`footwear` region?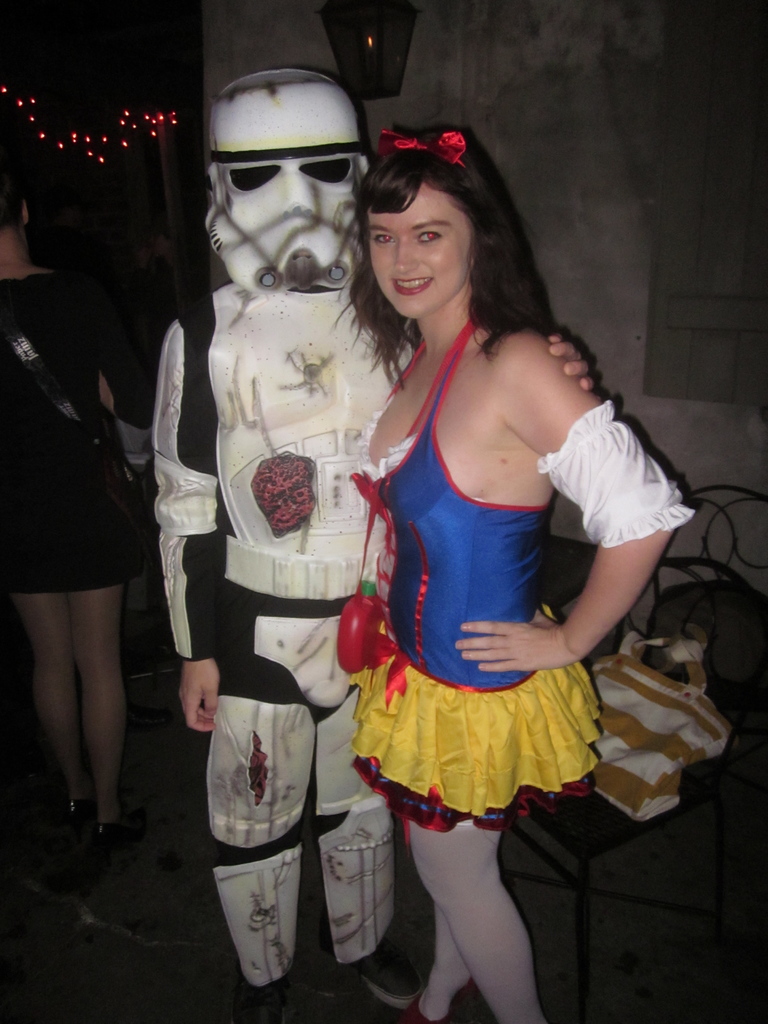
box(83, 882, 186, 945)
